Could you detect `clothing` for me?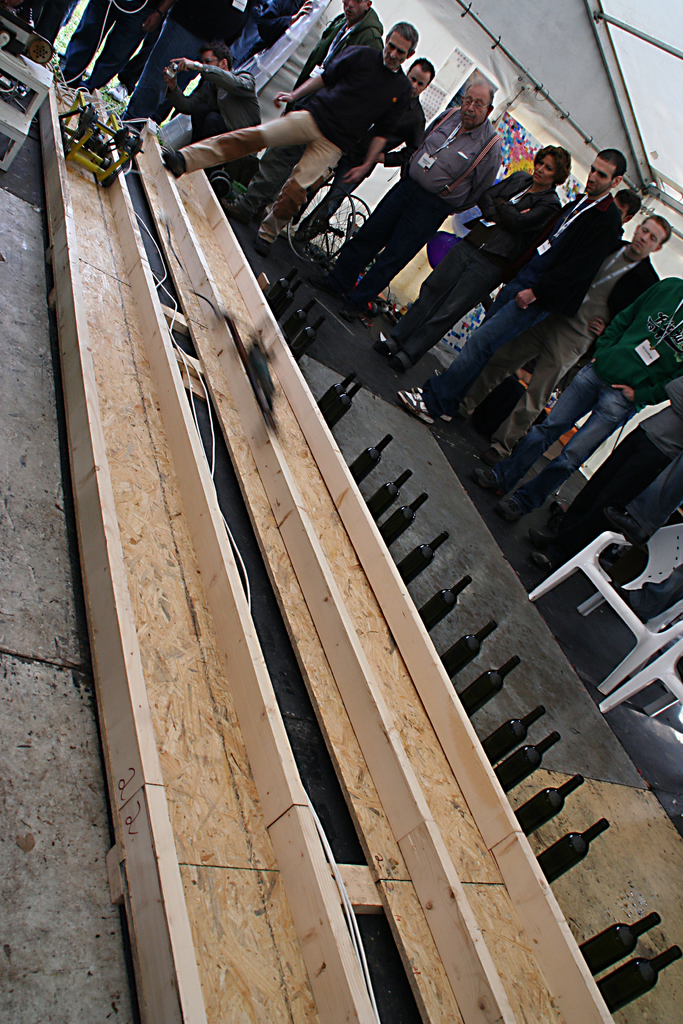
Detection result: <region>72, 0, 188, 95</region>.
